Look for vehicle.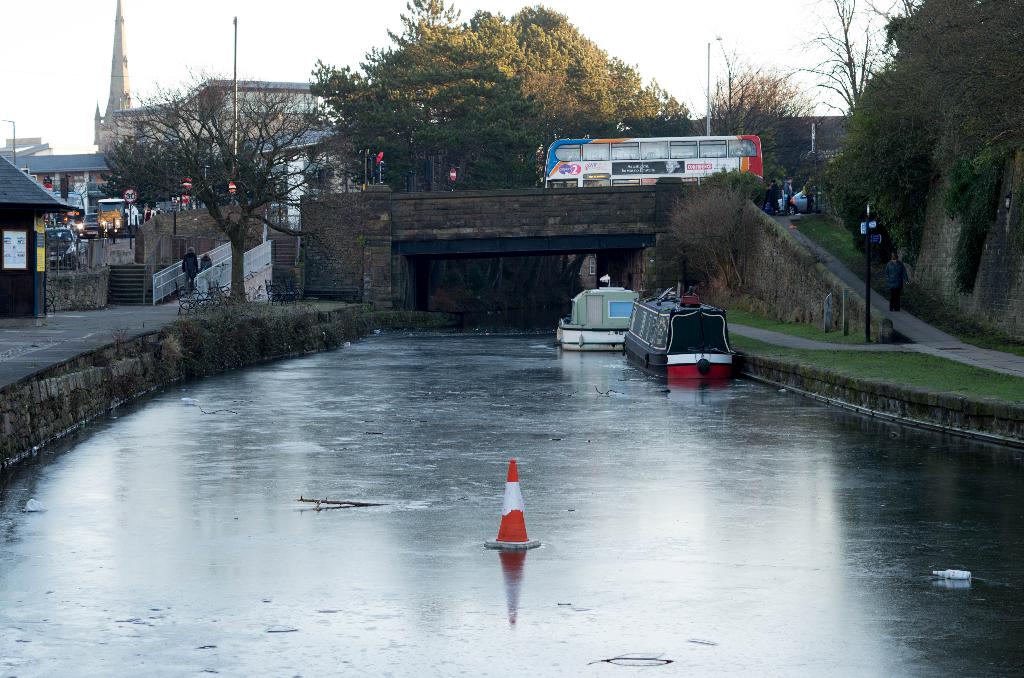
Found: l=97, t=197, r=134, b=237.
